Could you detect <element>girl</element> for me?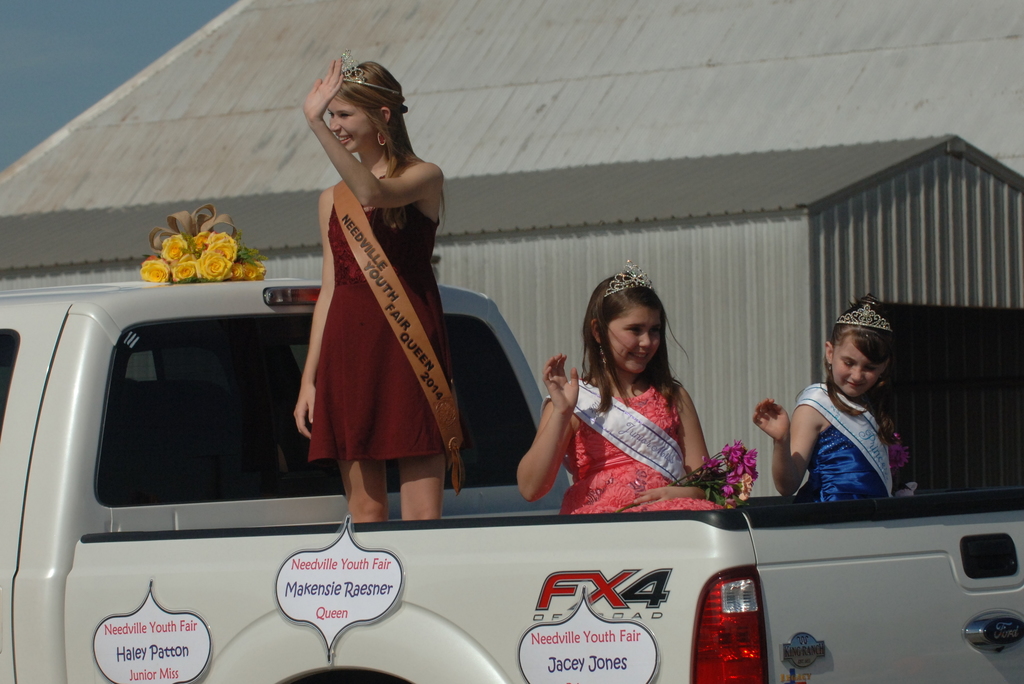
Detection result: 516:262:726:510.
